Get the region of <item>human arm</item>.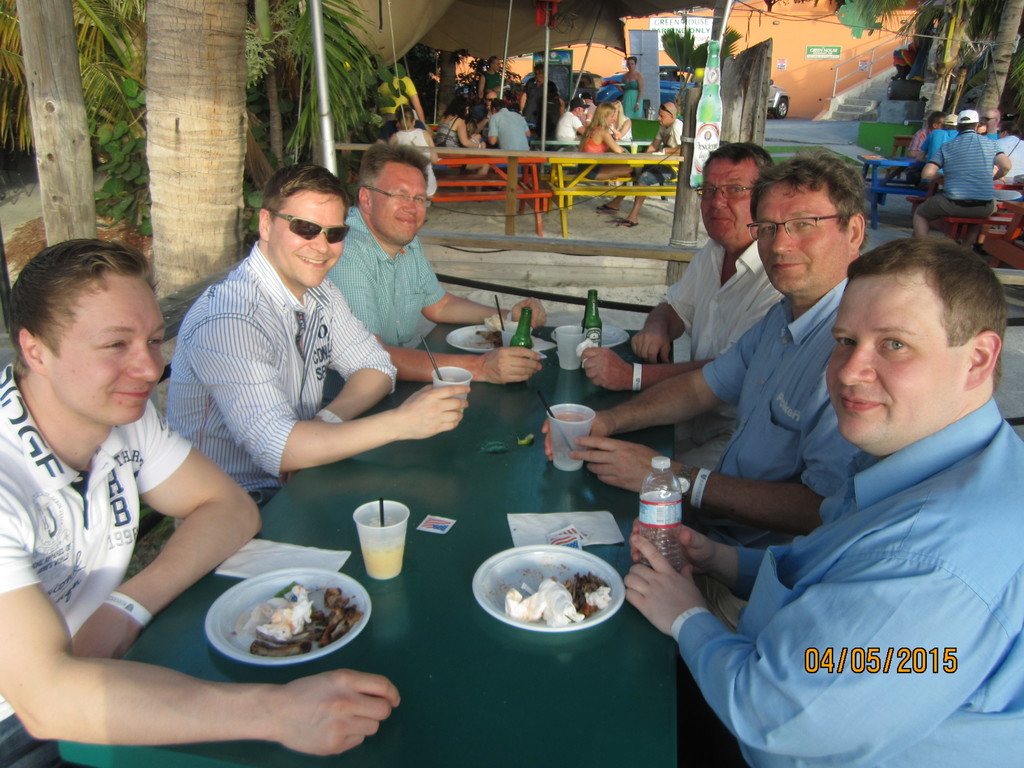
<bbox>431, 285, 545, 328</bbox>.
